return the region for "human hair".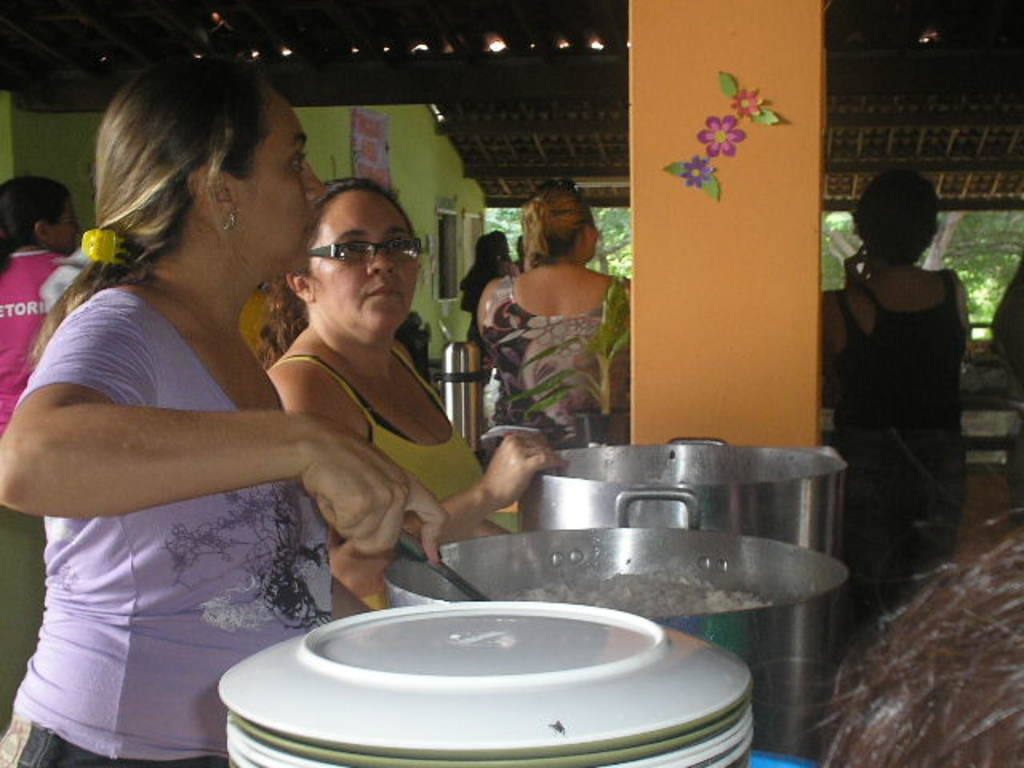
[454,226,509,312].
